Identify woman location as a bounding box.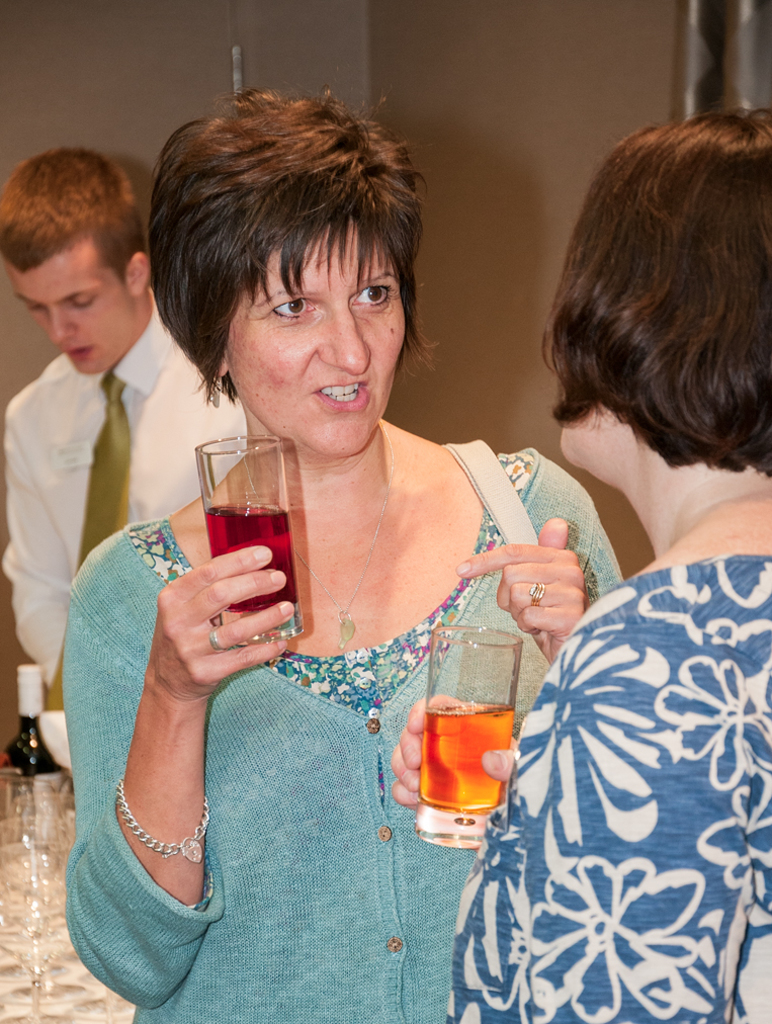
Rect(381, 94, 771, 1023).
